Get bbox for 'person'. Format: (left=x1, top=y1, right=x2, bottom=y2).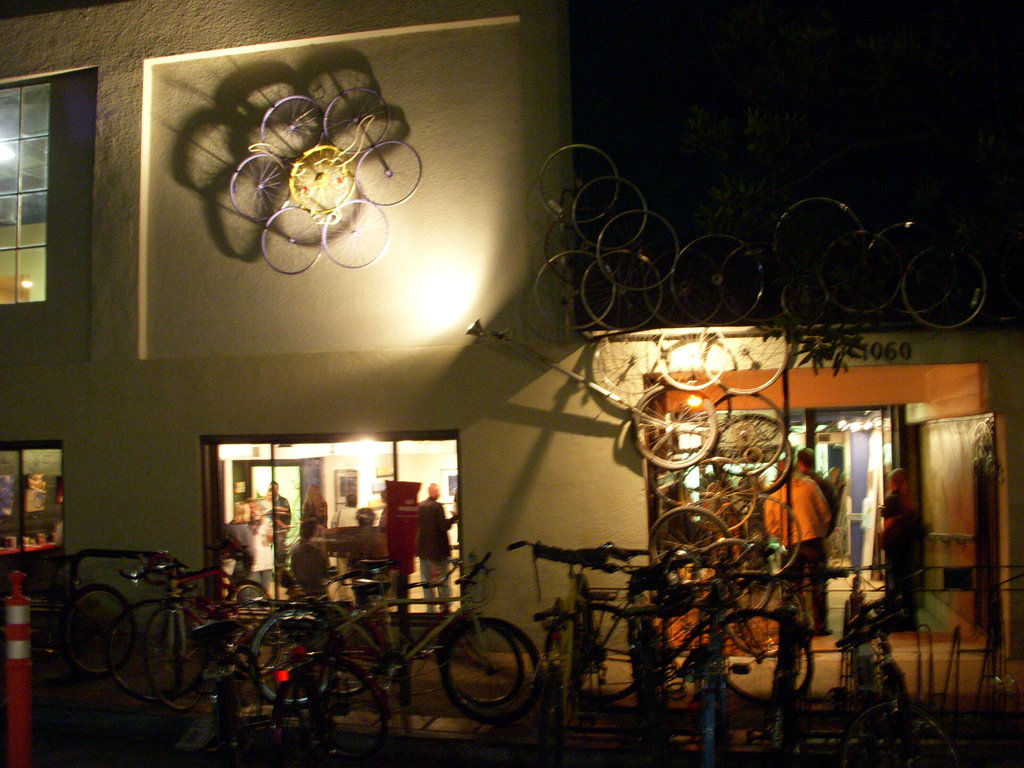
(left=883, top=471, right=920, bottom=521).
